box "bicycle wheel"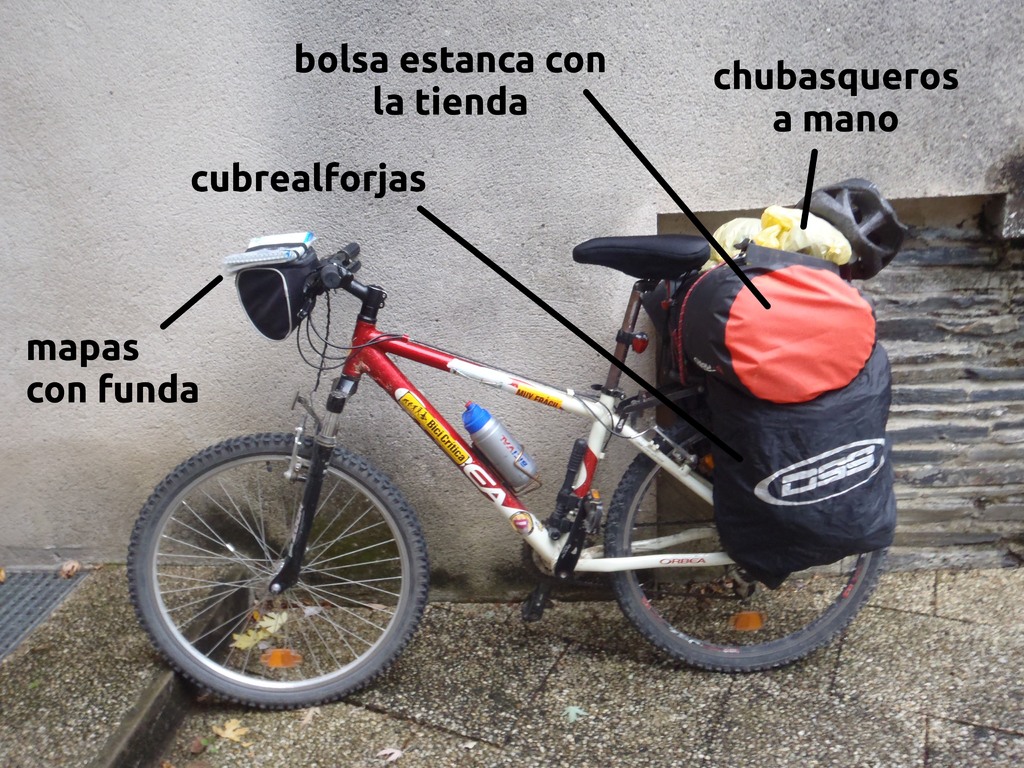
<box>604,413,887,676</box>
